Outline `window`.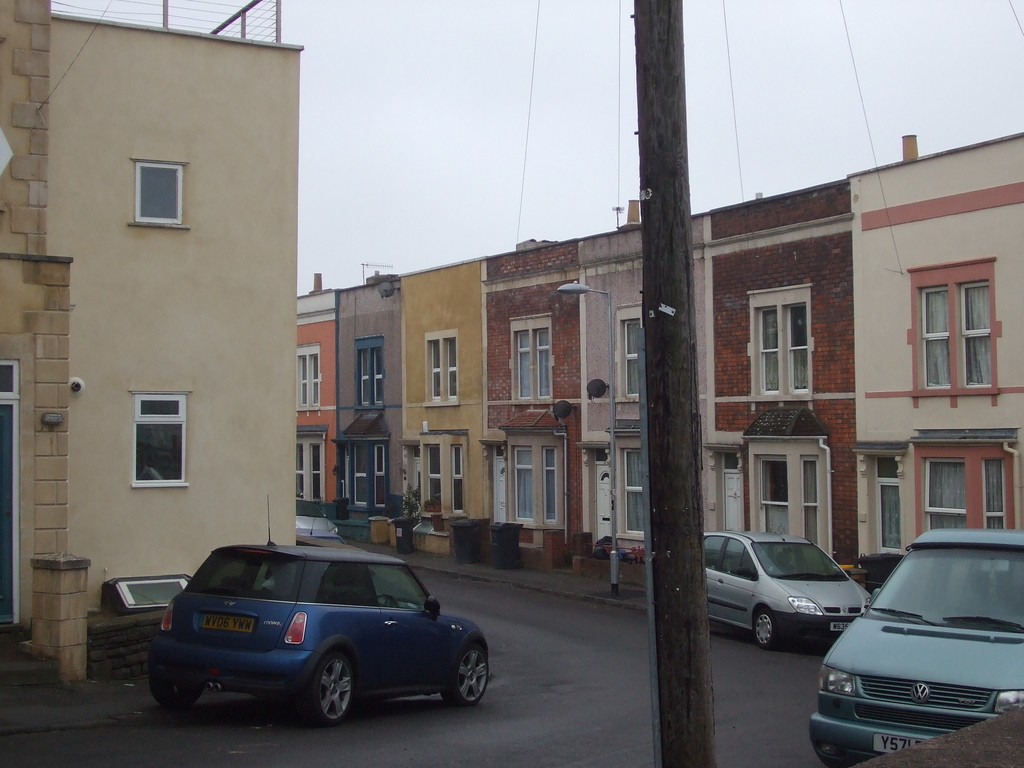
Outline: [298,435,318,493].
